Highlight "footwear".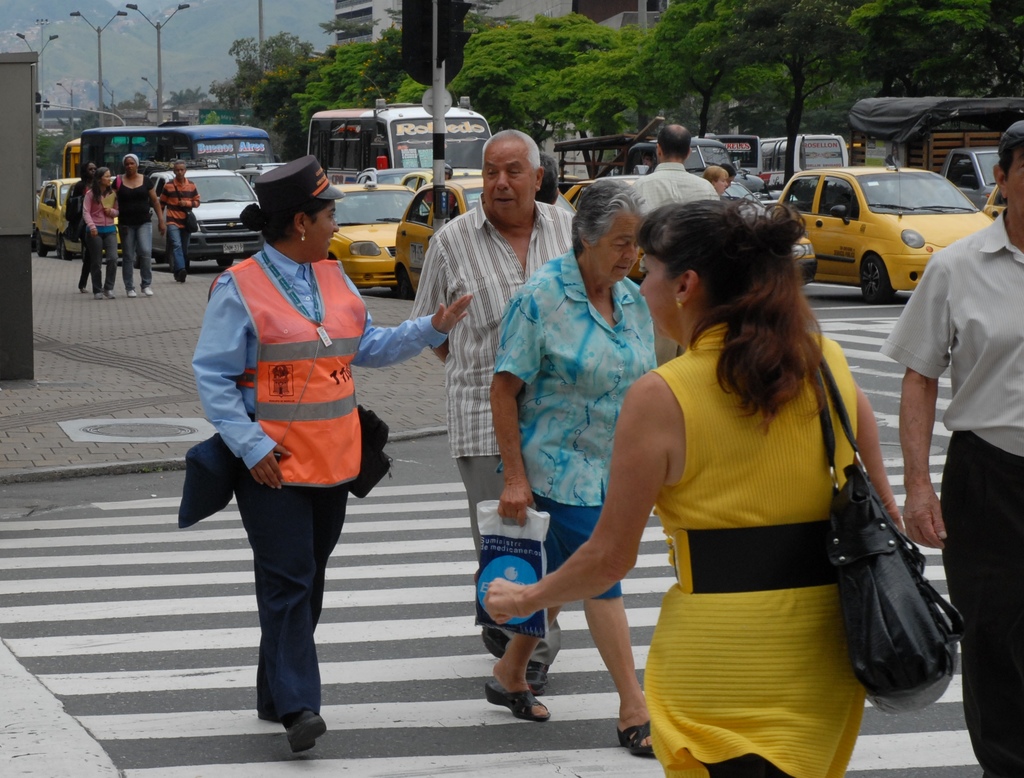
Highlighted region: bbox=(483, 678, 554, 720).
